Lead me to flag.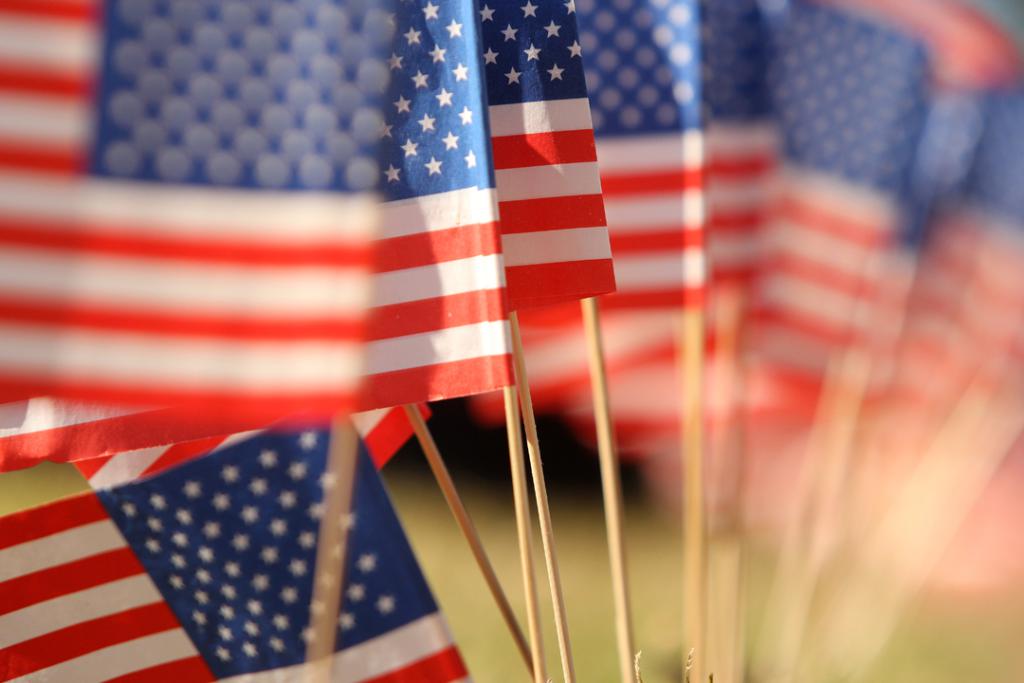
Lead to box=[0, 0, 515, 407].
